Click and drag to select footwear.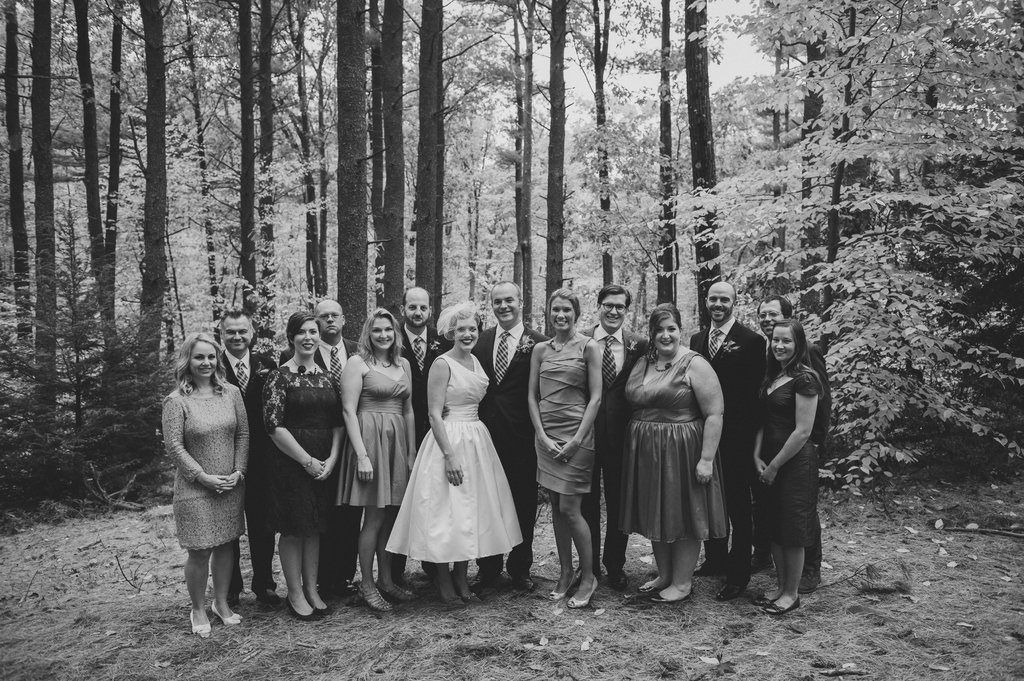
Selection: (x1=470, y1=560, x2=499, y2=593).
